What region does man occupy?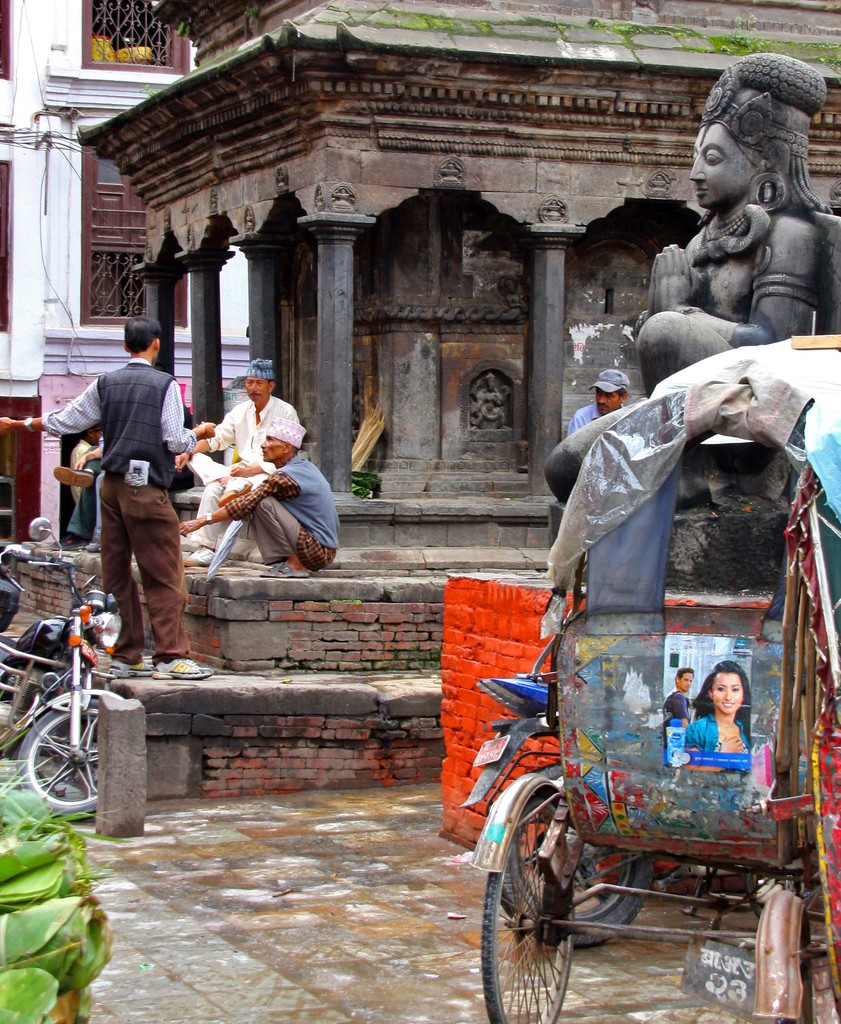
{"x1": 168, "y1": 413, "x2": 345, "y2": 580}.
